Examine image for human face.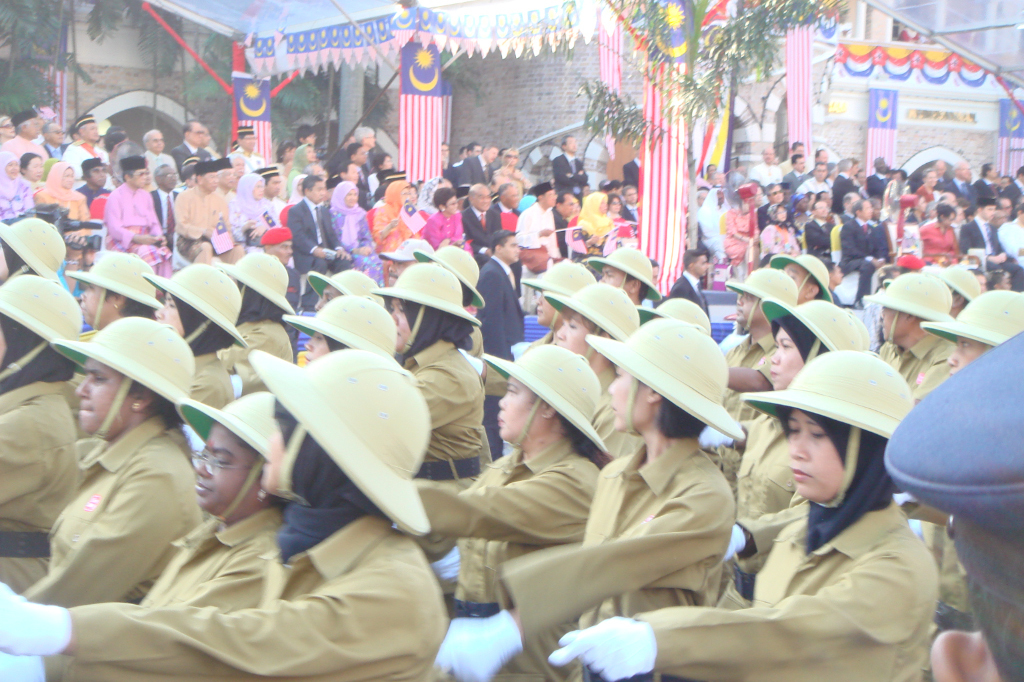
Examination result: select_region(944, 214, 954, 226).
